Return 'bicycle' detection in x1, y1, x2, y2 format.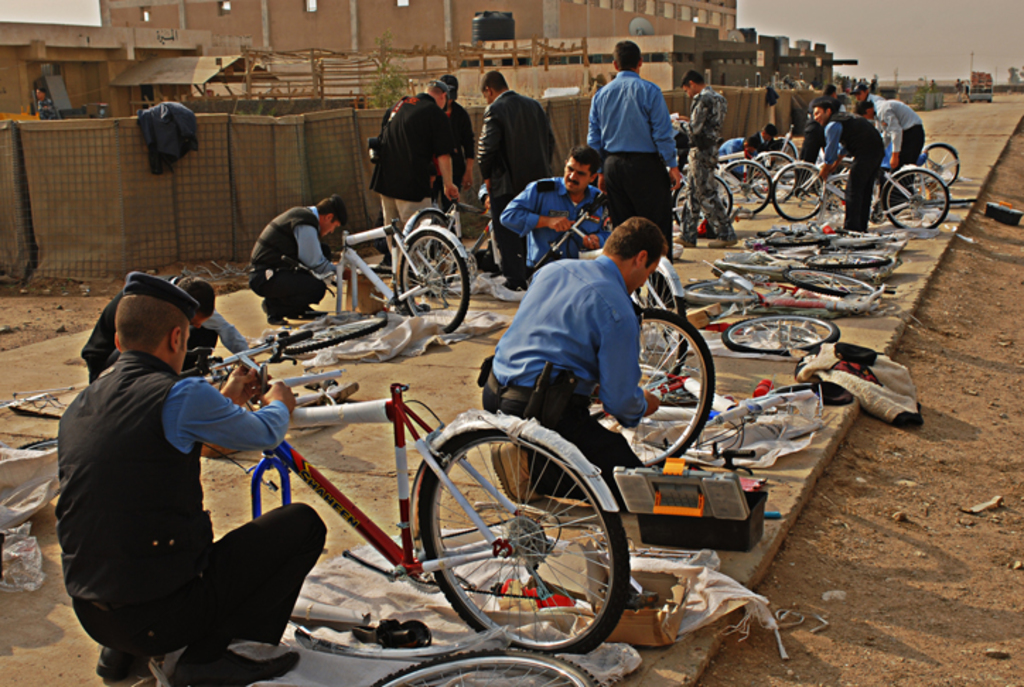
676, 161, 727, 237.
